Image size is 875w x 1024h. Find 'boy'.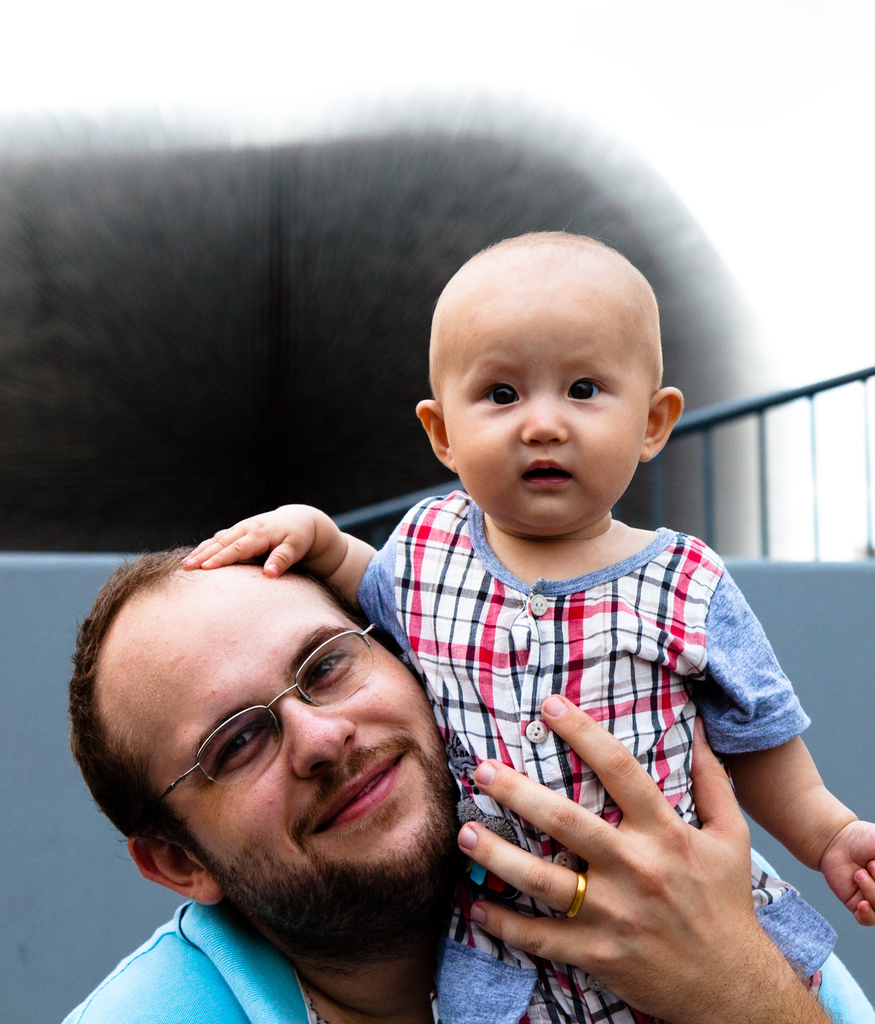
bbox=[179, 233, 874, 1023].
